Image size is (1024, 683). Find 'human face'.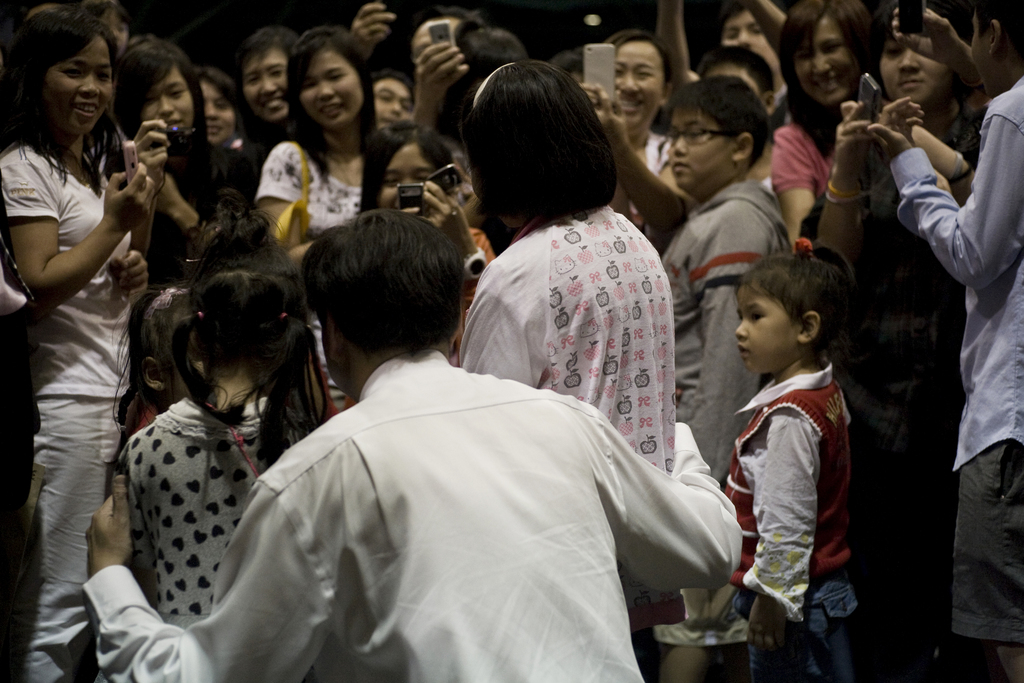
left=199, top=76, right=236, bottom=143.
